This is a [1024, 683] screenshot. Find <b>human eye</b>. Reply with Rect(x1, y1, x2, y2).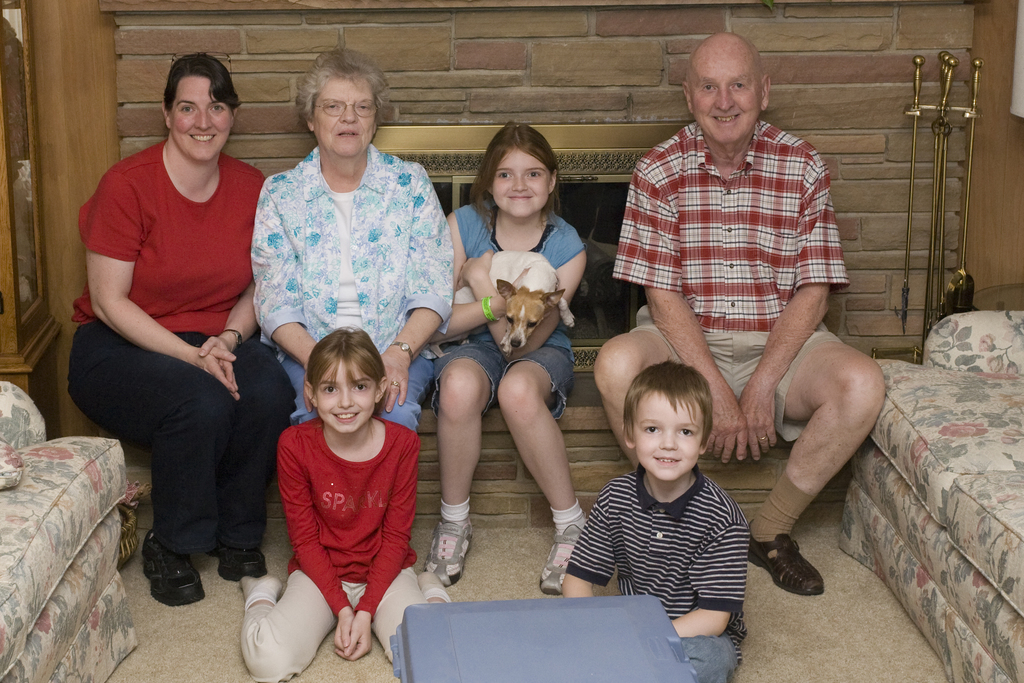
Rect(527, 170, 539, 179).
